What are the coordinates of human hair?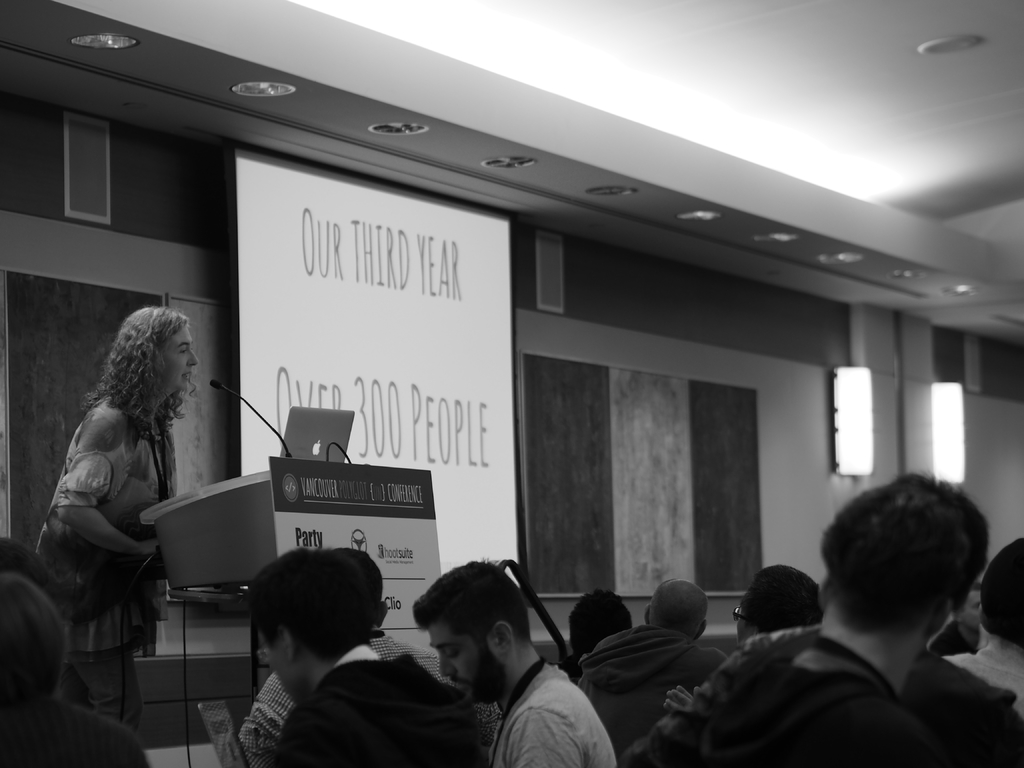
box=[244, 547, 378, 662].
